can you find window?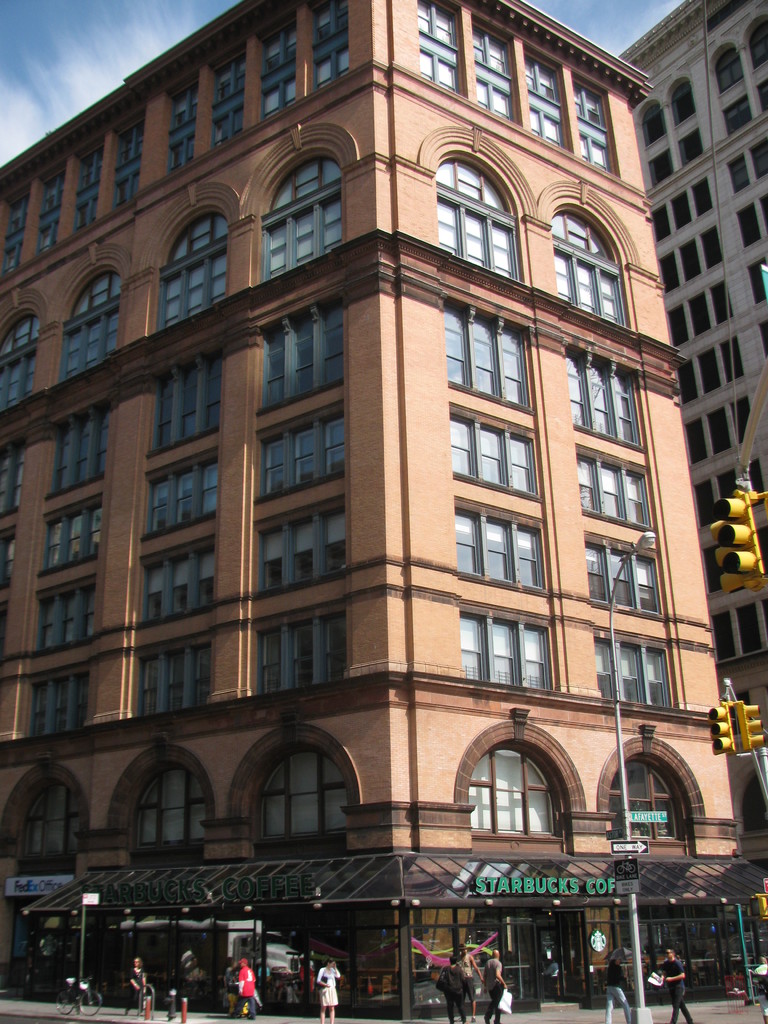
Yes, bounding box: <bbox>622, 74, 713, 186</bbox>.
